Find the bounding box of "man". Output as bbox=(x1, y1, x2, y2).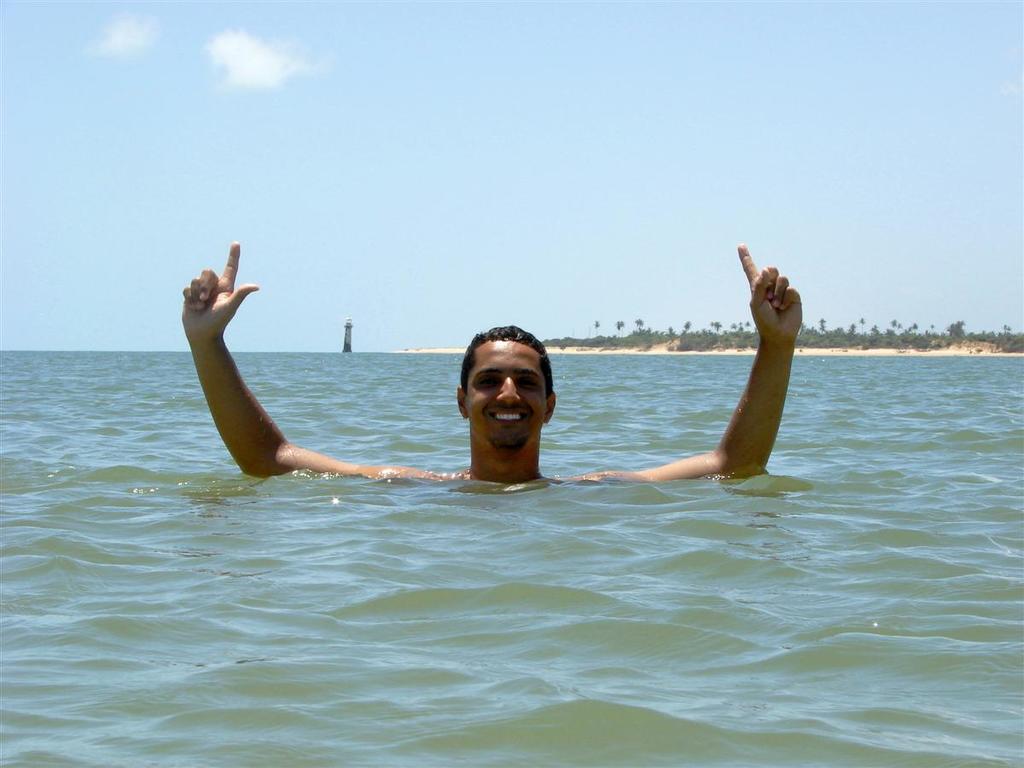
bbox=(183, 240, 804, 483).
